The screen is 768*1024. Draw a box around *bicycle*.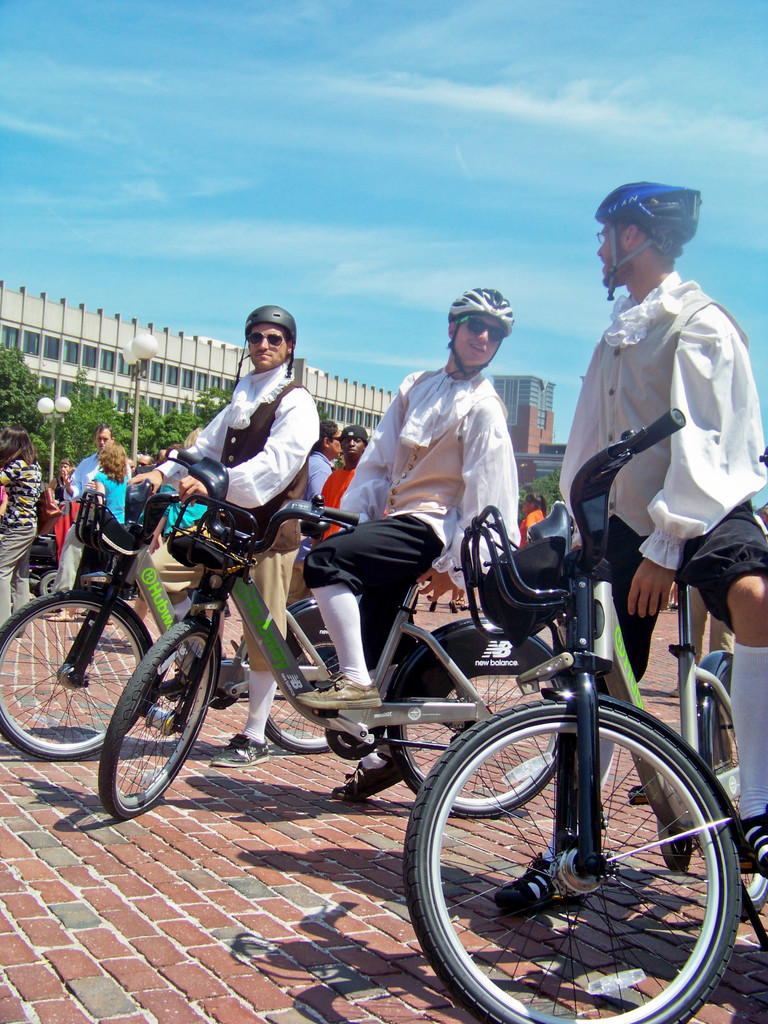
bbox(356, 447, 767, 1023).
